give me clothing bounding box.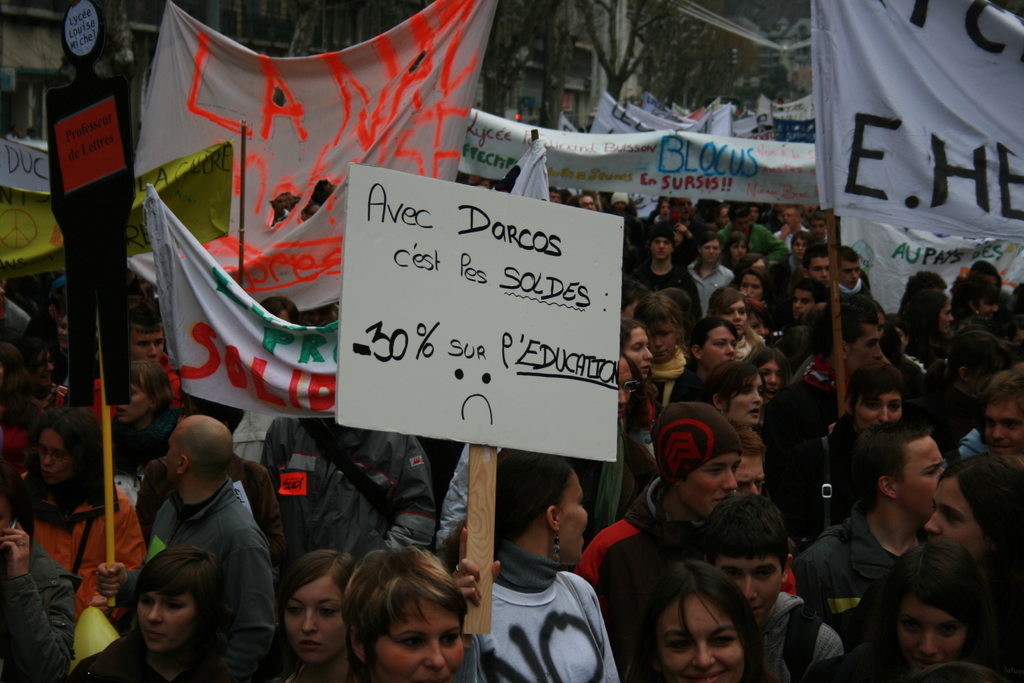
719,325,762,365.
